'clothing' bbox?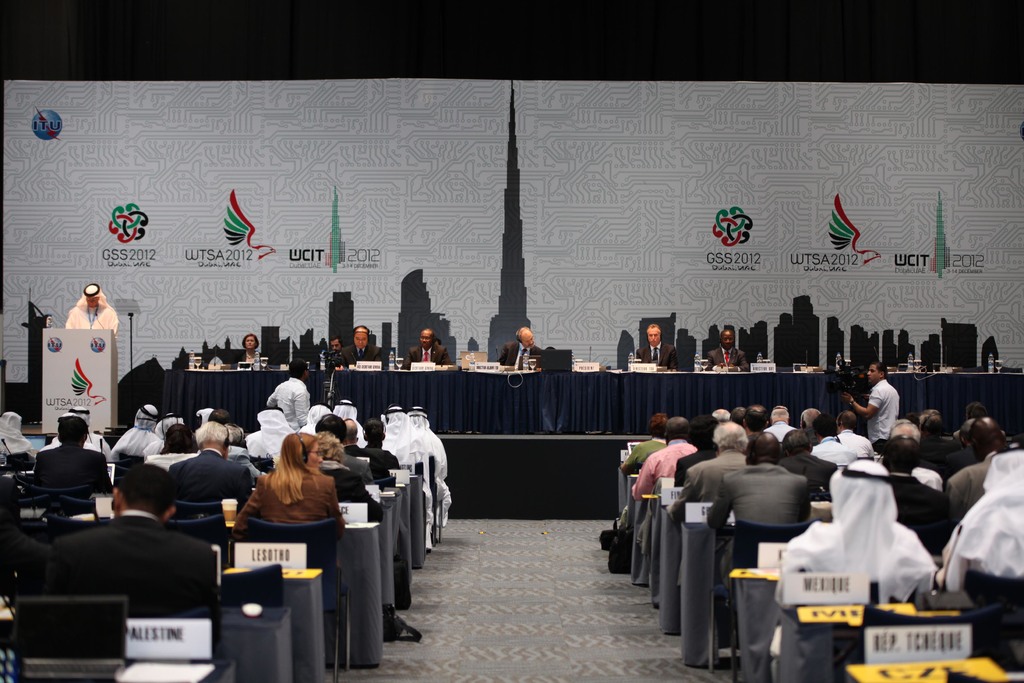
x1=710, y1=349, x2=747, y2=368
